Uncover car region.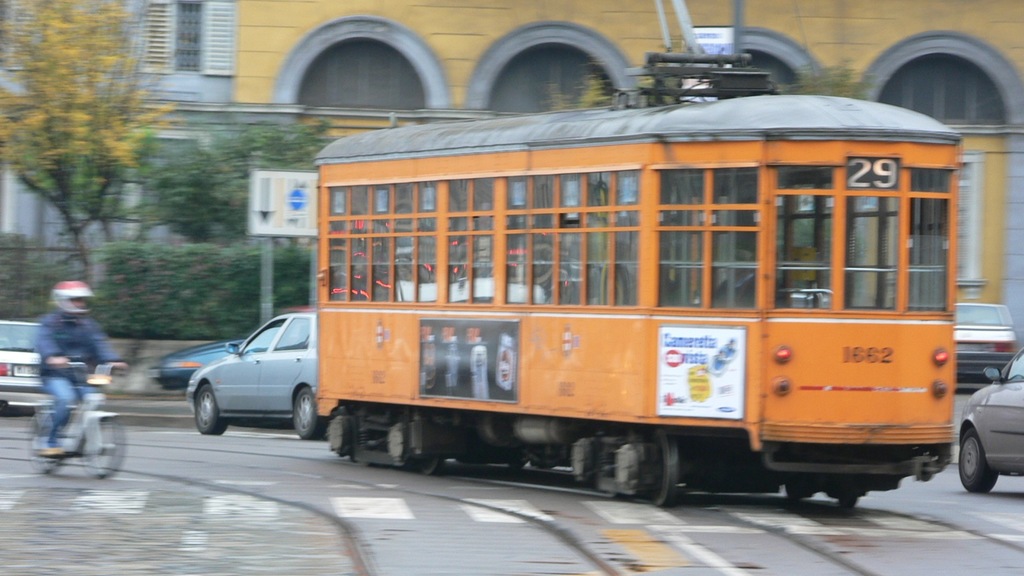
Uncovered: 957,340,1023,497.
